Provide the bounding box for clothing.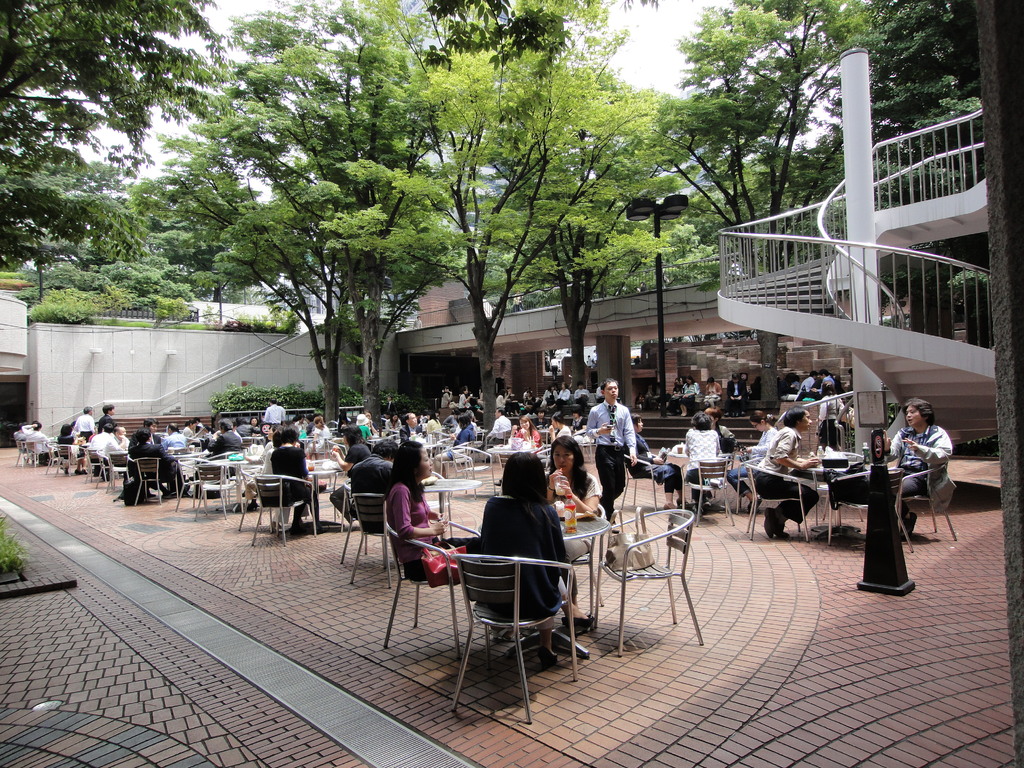
[714, 420, 735, 457].
